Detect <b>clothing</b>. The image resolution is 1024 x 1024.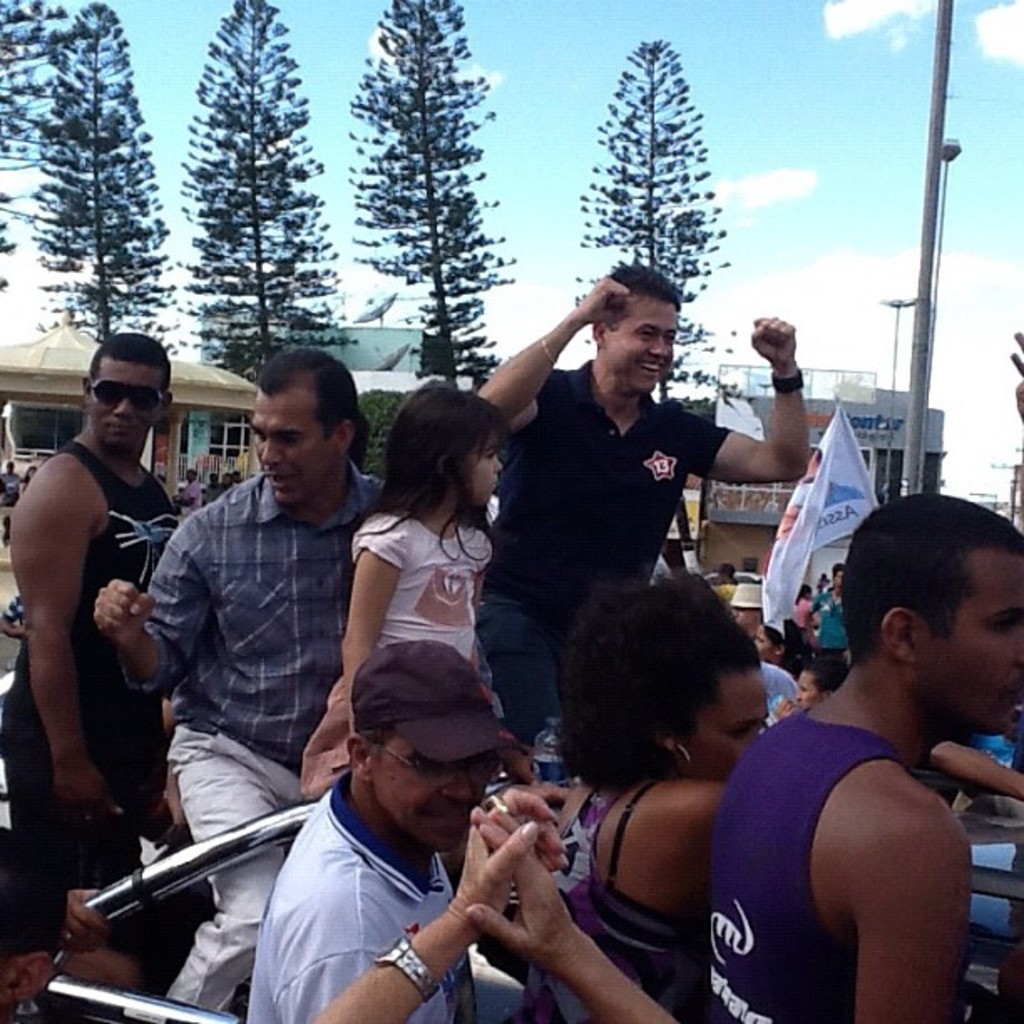
box(0, 475, 22, 537).
